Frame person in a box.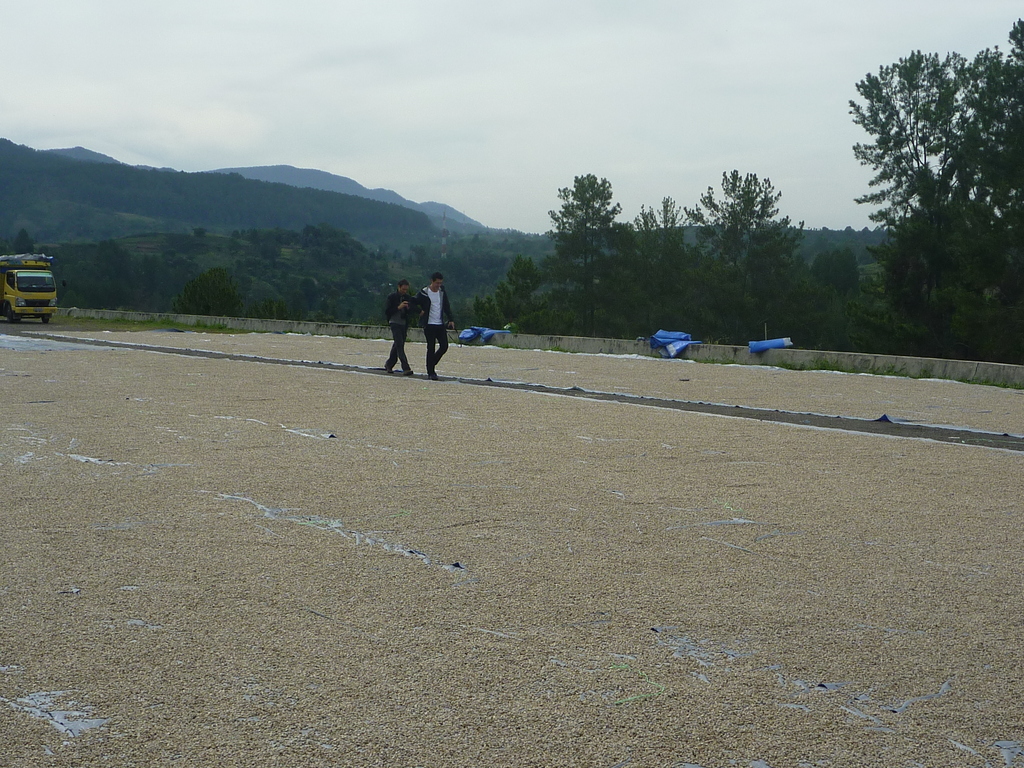
bbox(378, 271, 424, 379).
